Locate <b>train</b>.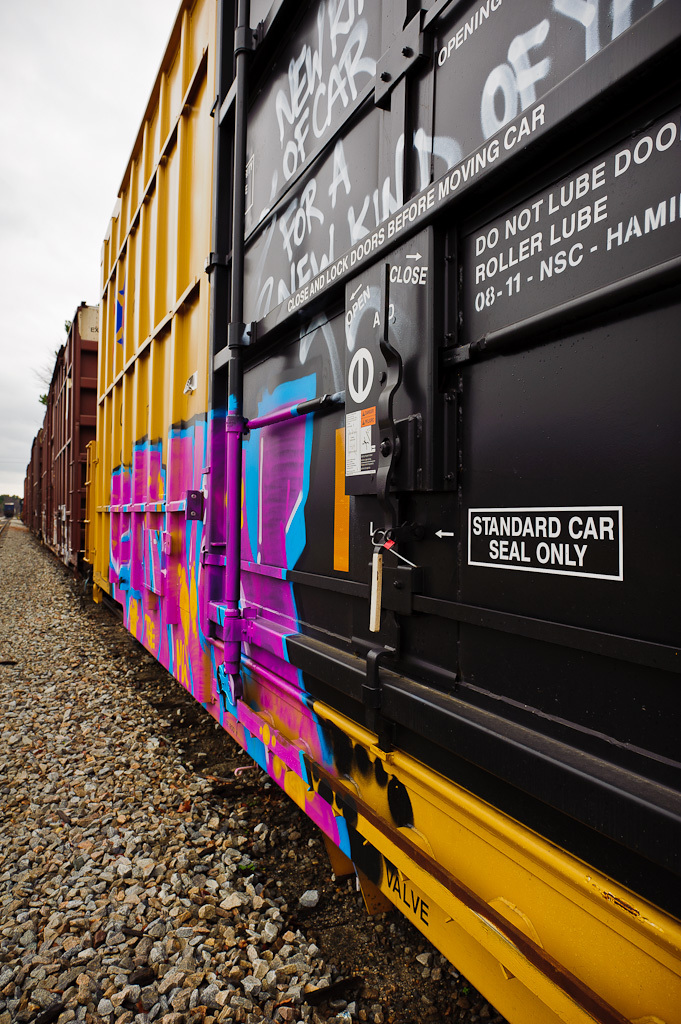
Bounding box: <bbox>17, 0, 680, 1023</bbox>.
